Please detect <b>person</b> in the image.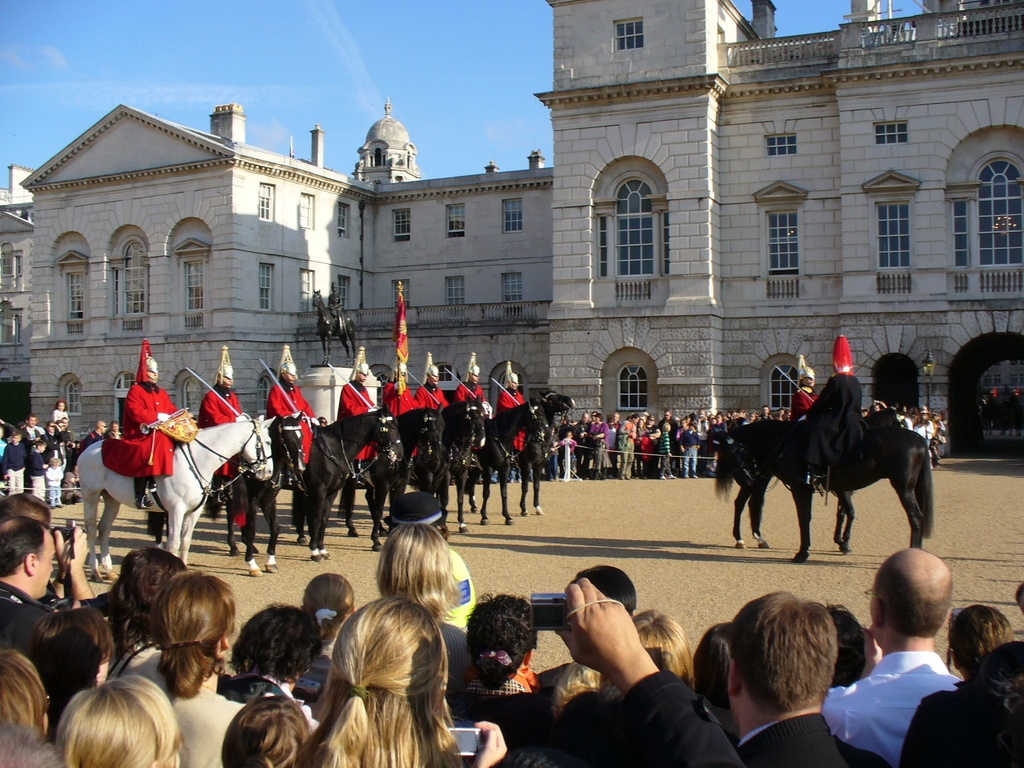
BBox(373, 526, 471, 718).
